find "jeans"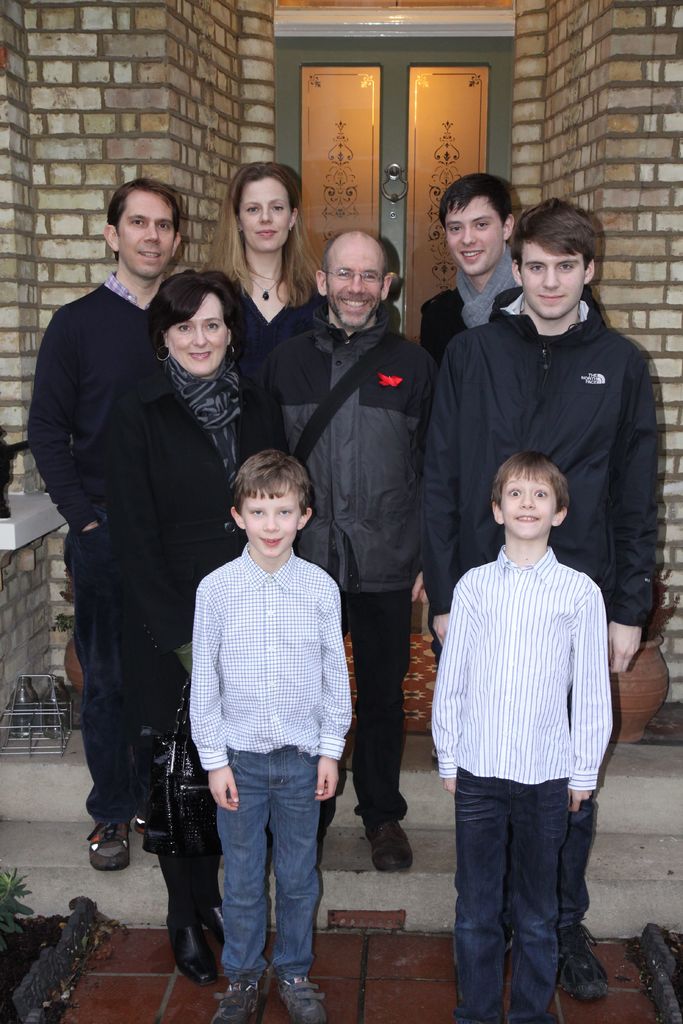
pyautogui.locateOnScreen(561, 803, 600, 916)
